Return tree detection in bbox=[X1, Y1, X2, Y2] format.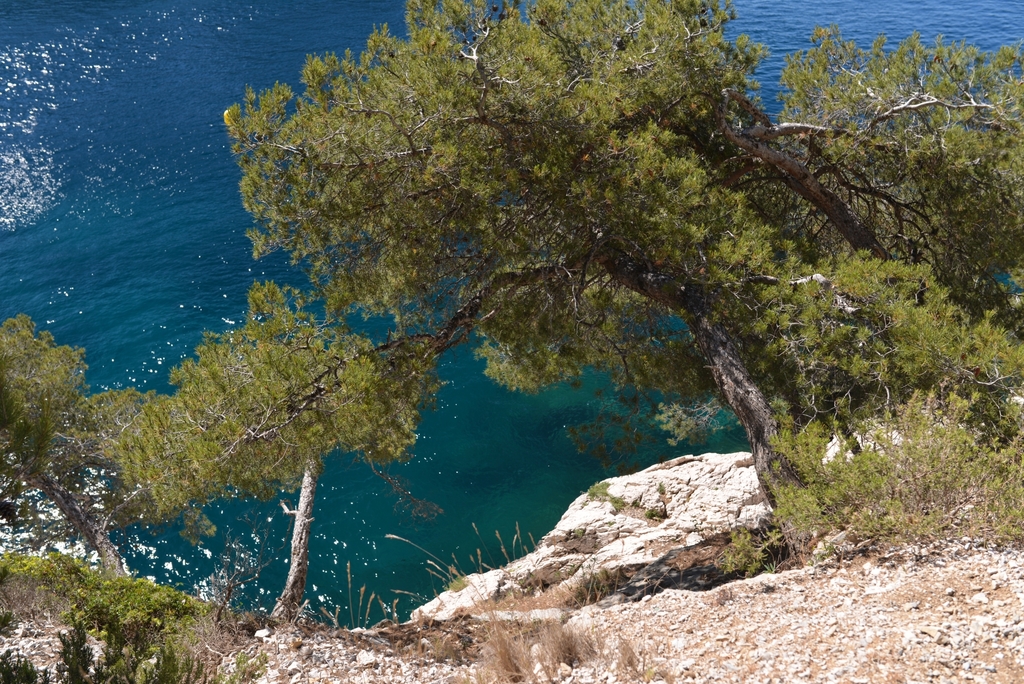
bbox=[113, 0, 1023, 573].
